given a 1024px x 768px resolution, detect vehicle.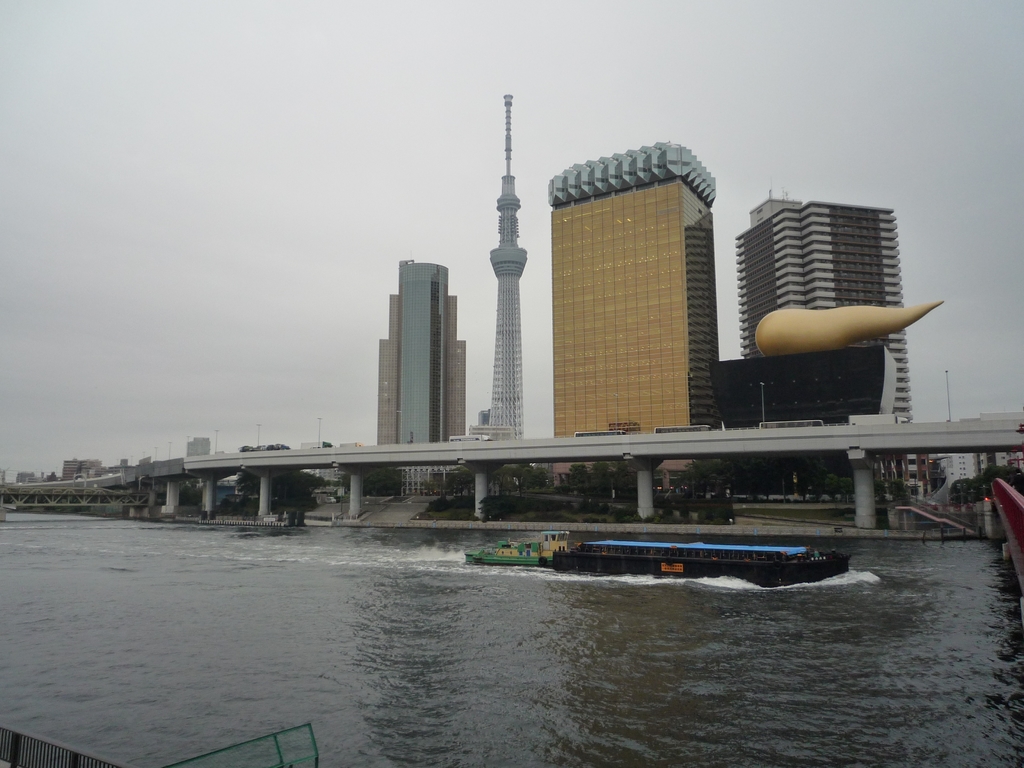
{"x1": 993, "y1": 477, "x2": 1023, "y2": 590}.
